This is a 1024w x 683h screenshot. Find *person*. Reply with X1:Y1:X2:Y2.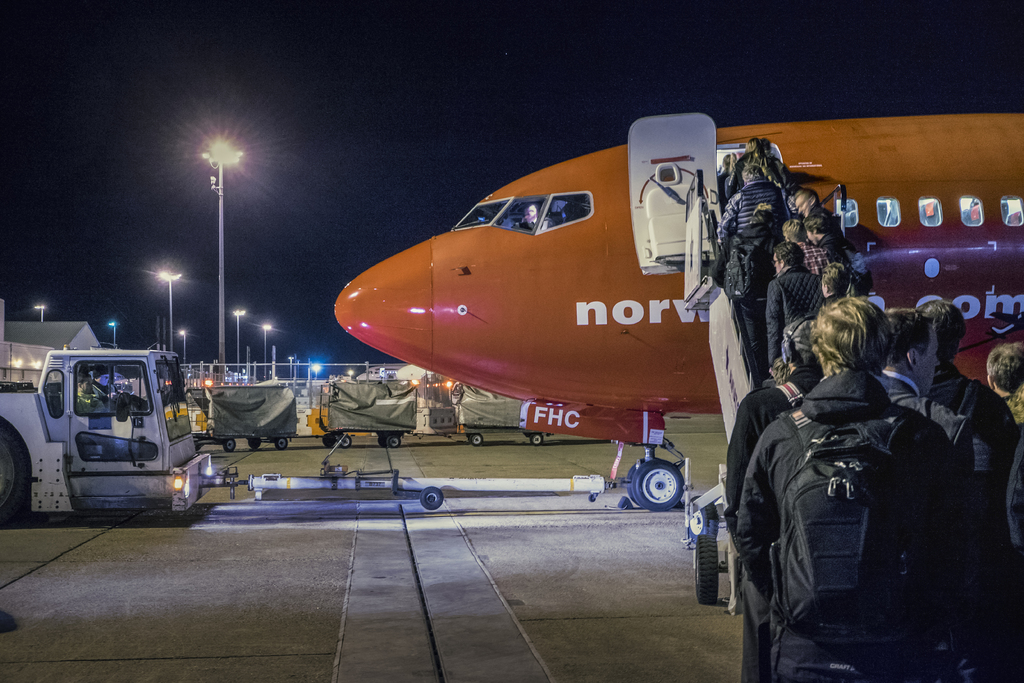
985:332:1023:682.
